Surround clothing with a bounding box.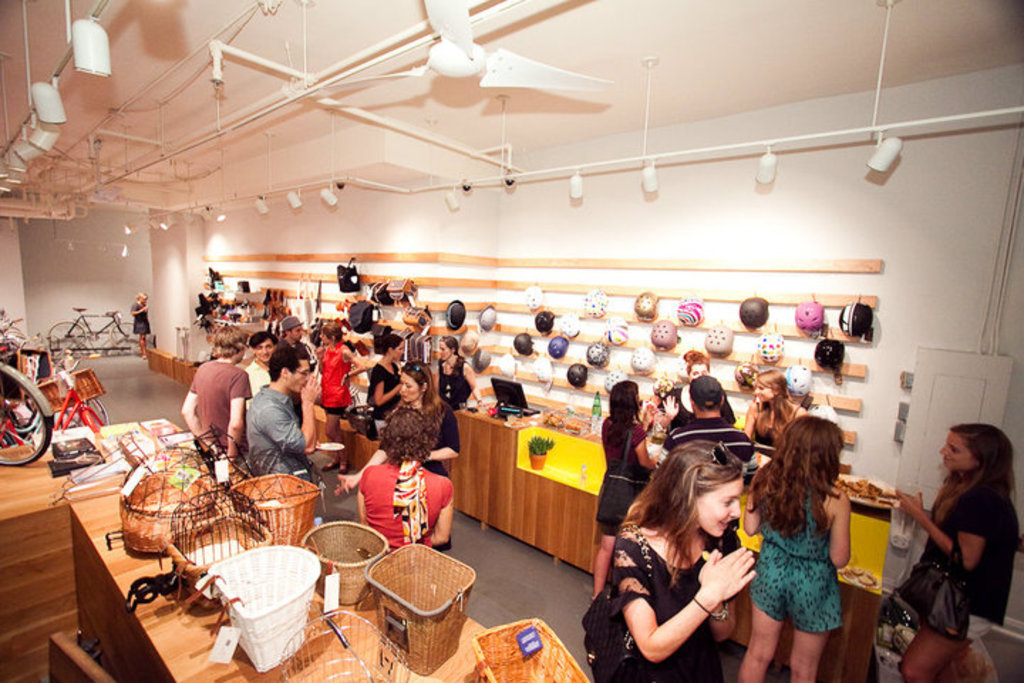
579:517:725:682.
